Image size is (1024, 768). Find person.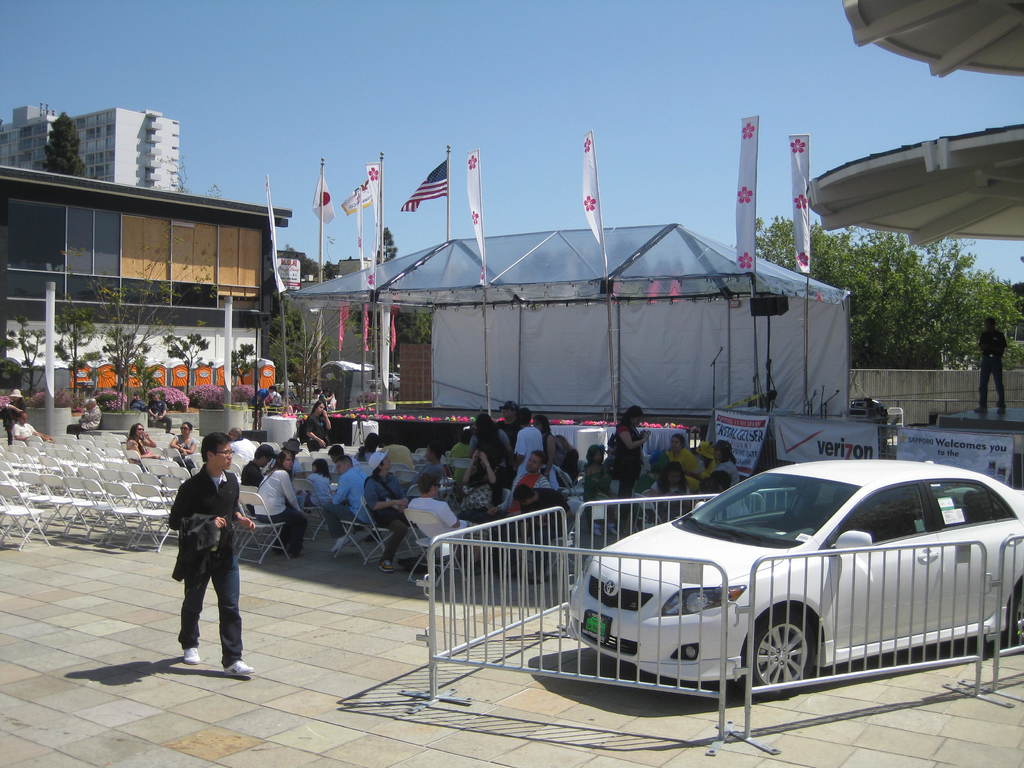
crop(304, 399, 334, 451).
